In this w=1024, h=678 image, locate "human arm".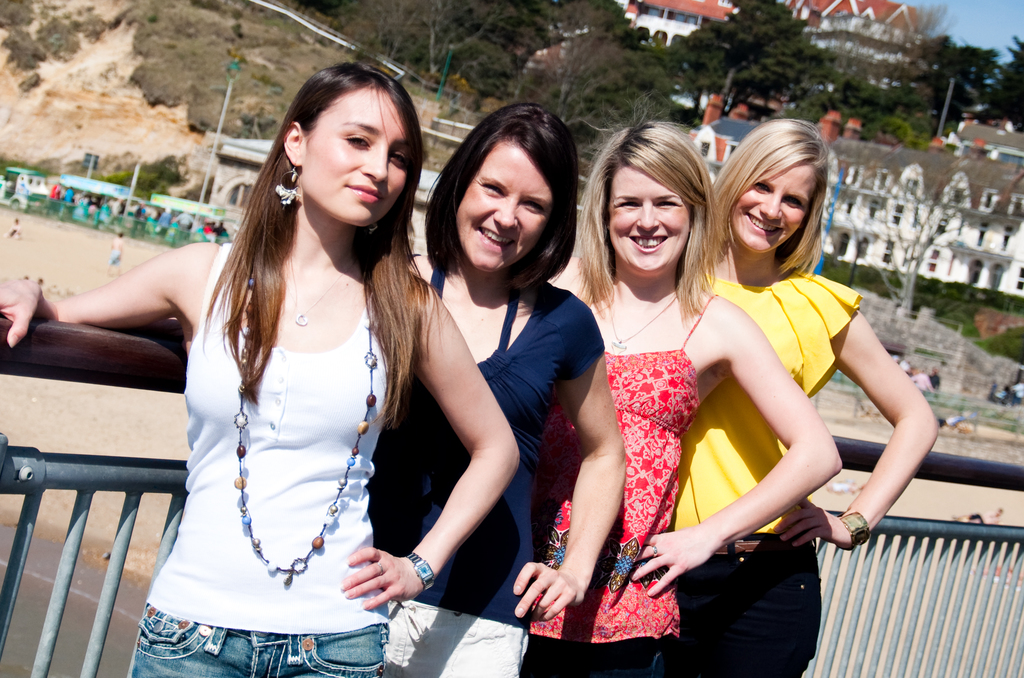
Bounding box: <box>397,325,520,602</box>.
